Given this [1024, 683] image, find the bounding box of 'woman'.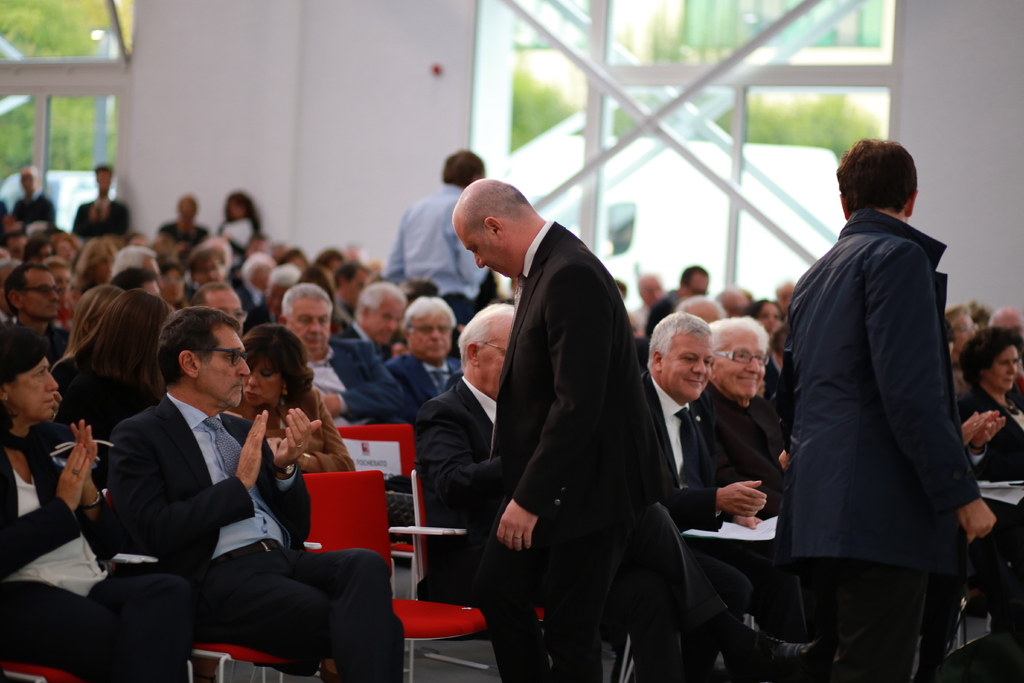
(x1=951, y1=327, x2=1023, y2=523).
